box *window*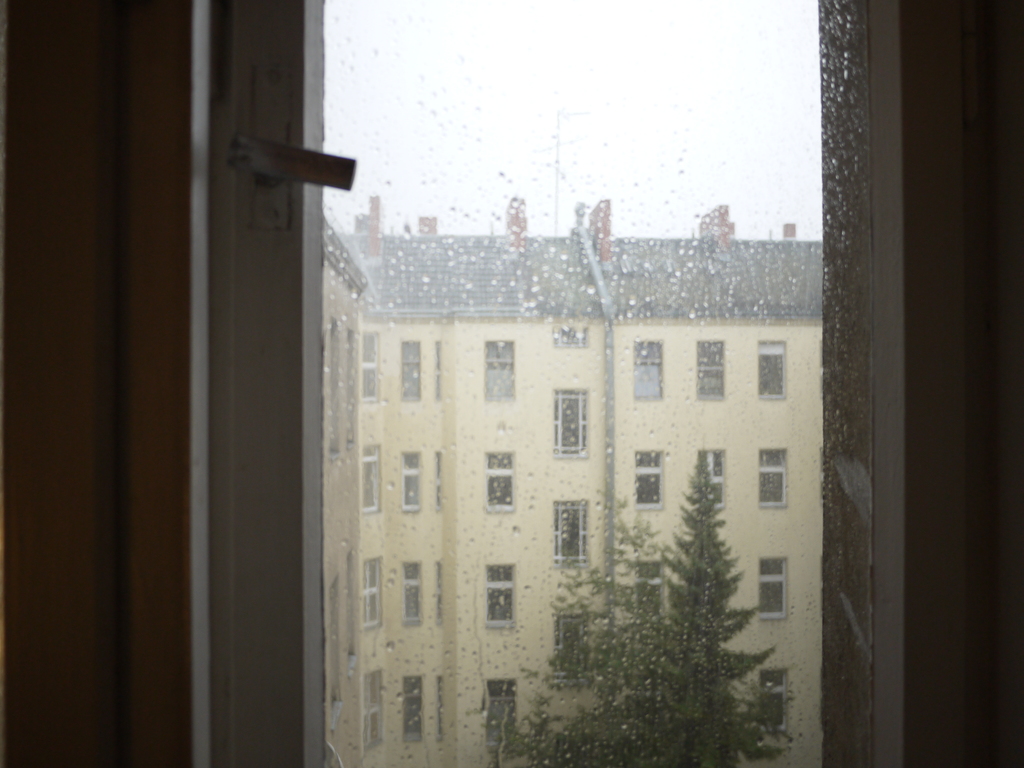
<region>434, 454, 444, 507</region>
